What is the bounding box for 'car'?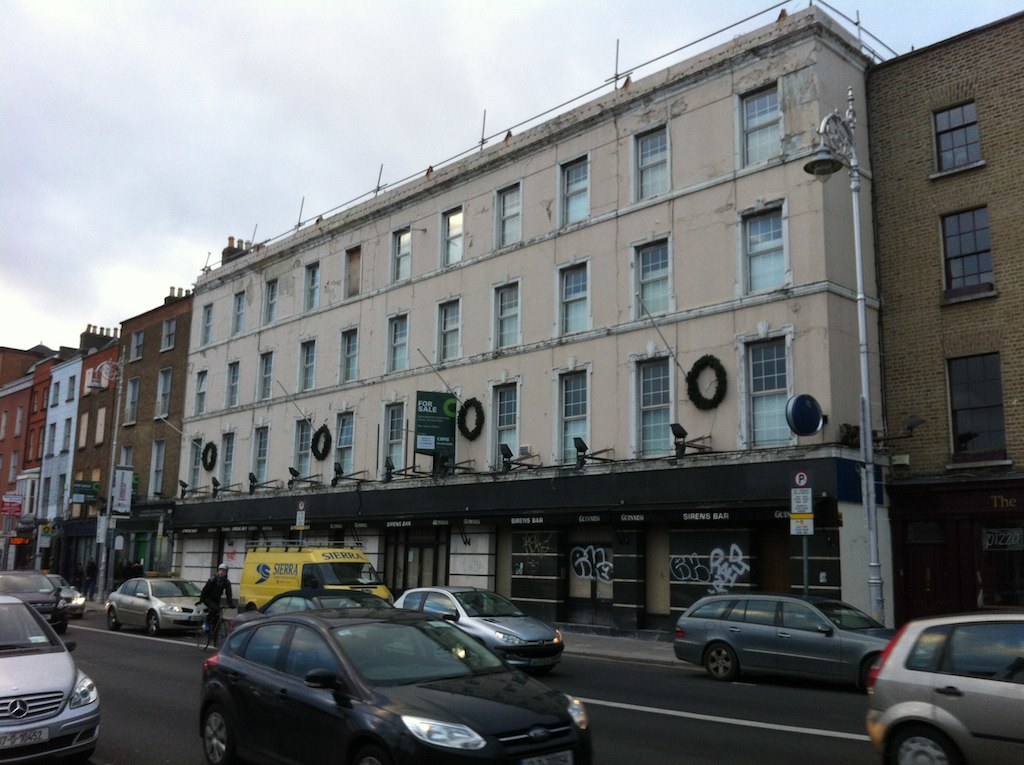
bbox=[238, 585, 426, 628].
